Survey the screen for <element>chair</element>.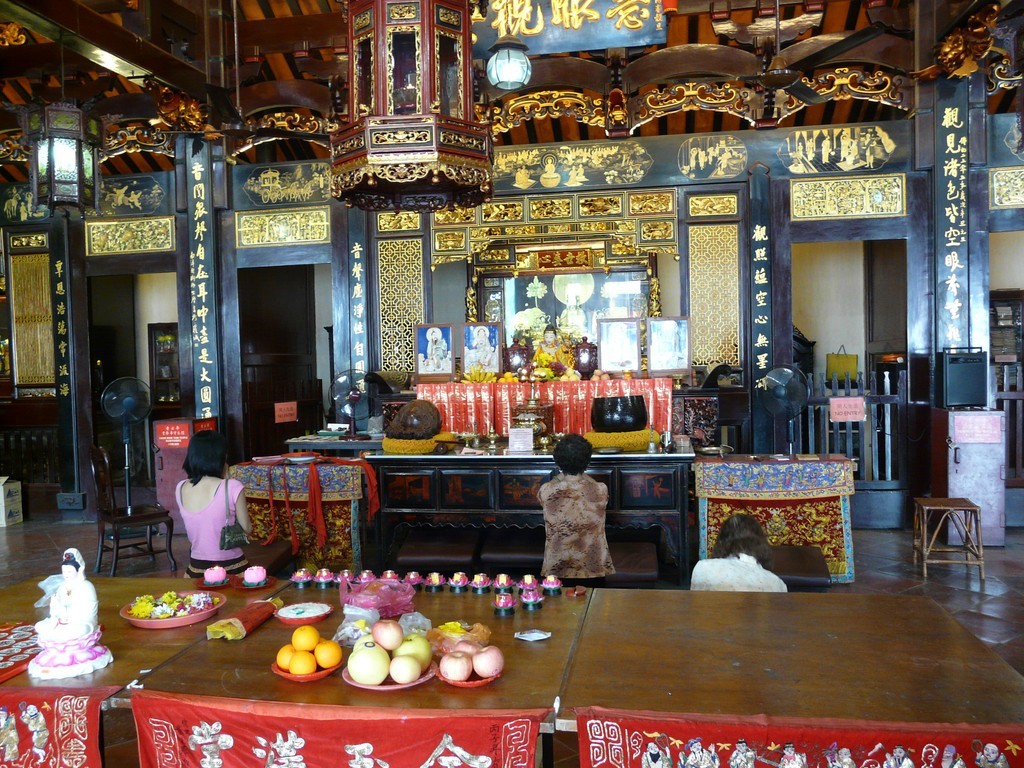
Survey found: (left=88, top=444, right=178, bottom=580).
